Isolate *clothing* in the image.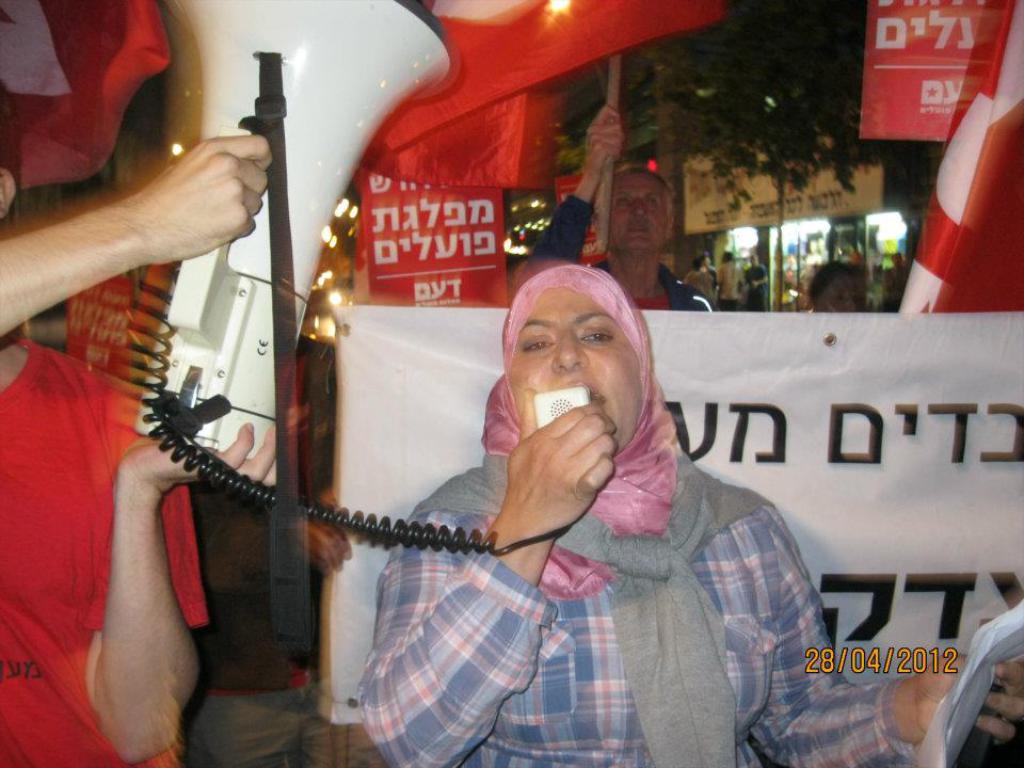
Isolated region: BBox(714, 261, 741, 310).
